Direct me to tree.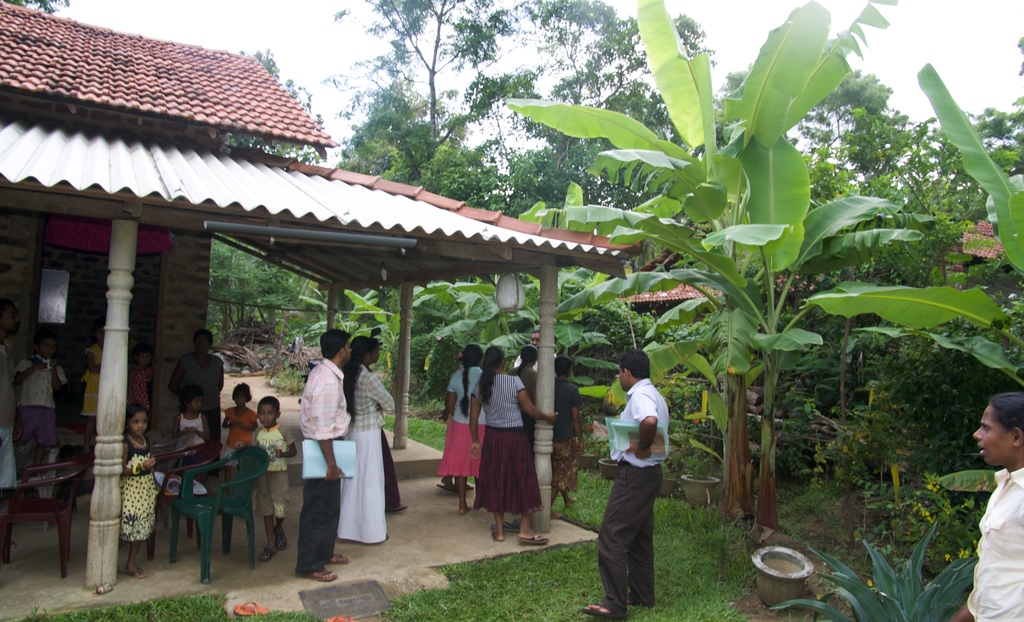
Direction: (207,49,323,332).
